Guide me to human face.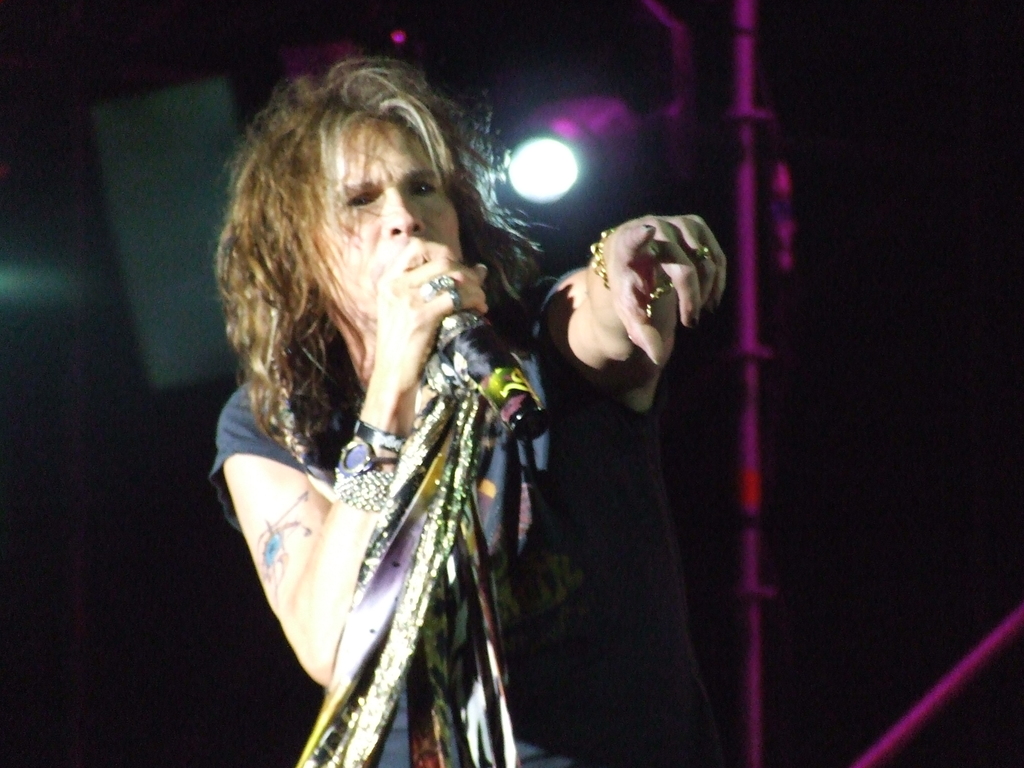
Guidance: <box>321,118,469,321</box>.
